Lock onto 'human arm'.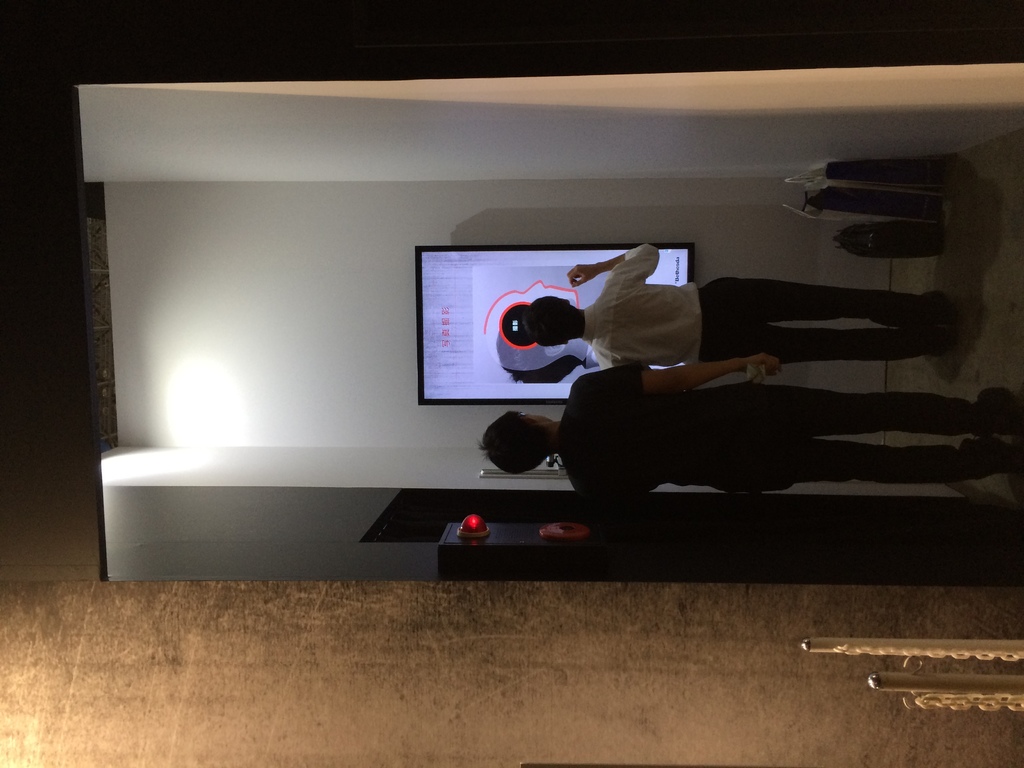
Locked: BBox(572, 351, 781, 396).
